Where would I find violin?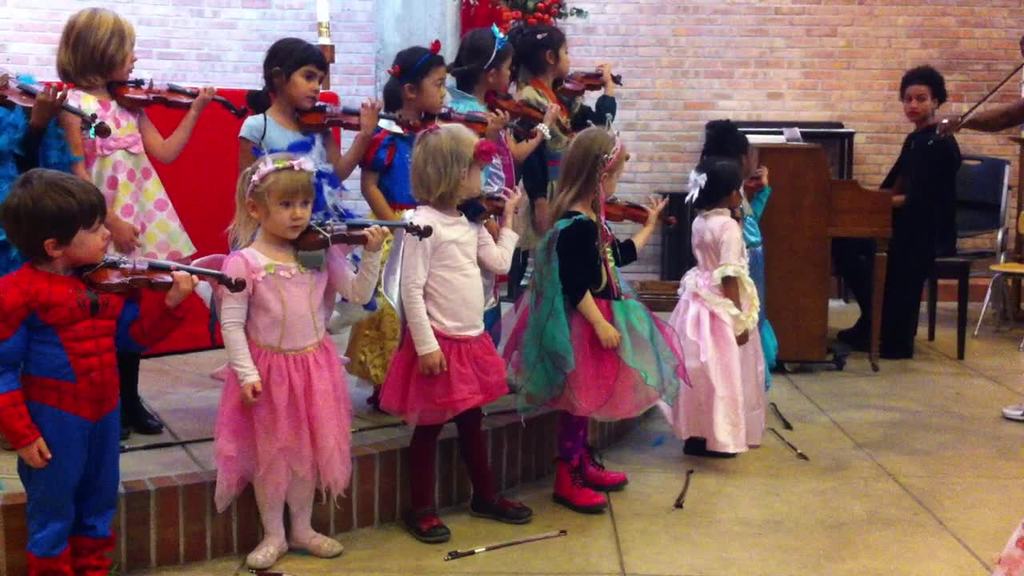
At pyautogui.locateOnScreen(108, 74, 254, 118).
